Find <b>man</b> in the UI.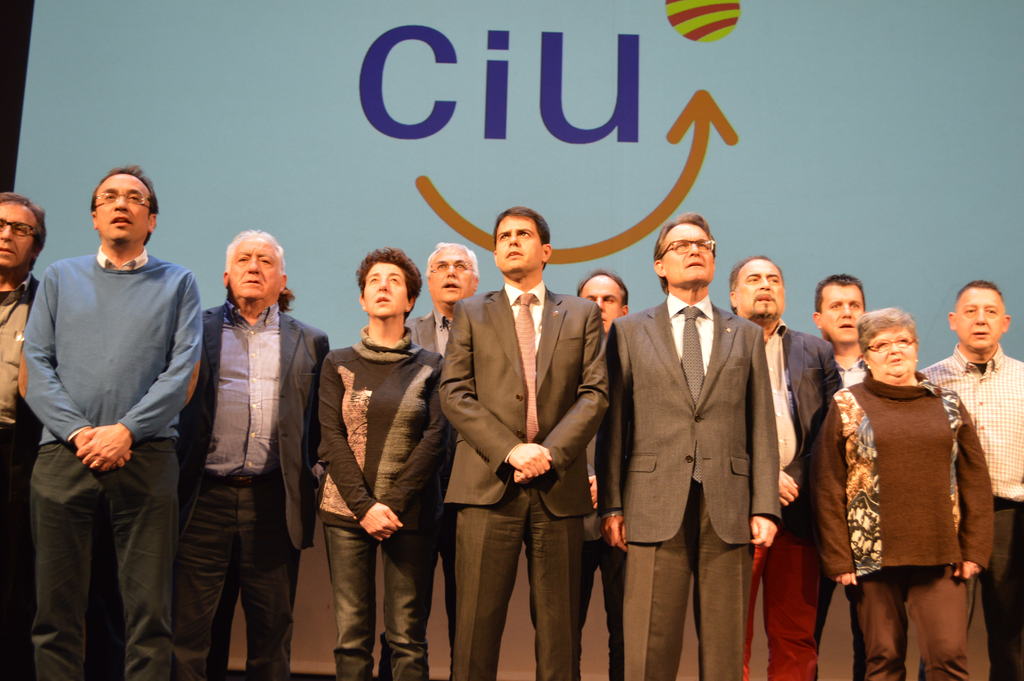
UI element at box(20, 149, 210, 680).
